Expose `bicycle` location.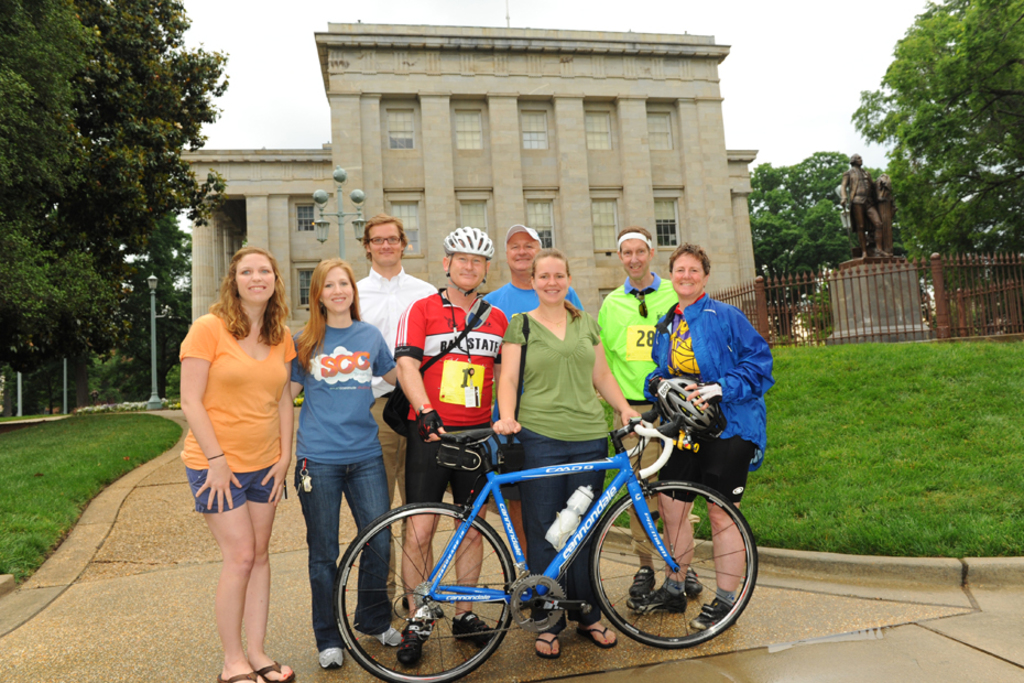
Exposed at box=[320, 391, 770, 664].
